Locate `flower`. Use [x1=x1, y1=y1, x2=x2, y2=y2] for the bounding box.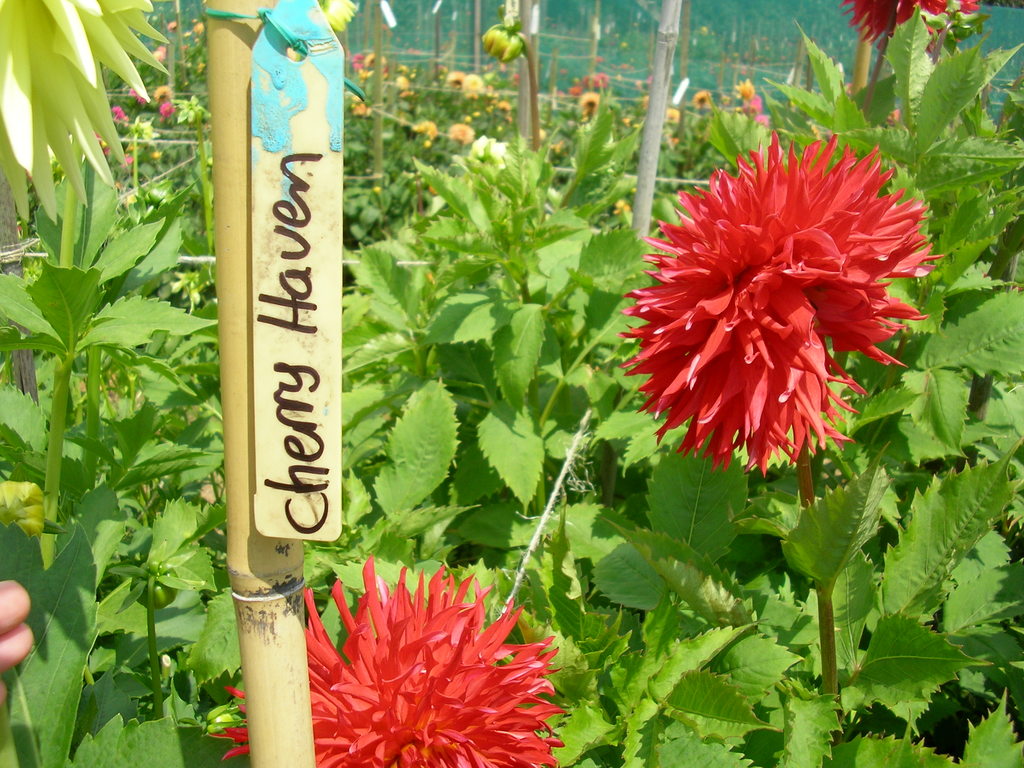
[x1=188, y1=24, x2=201, y2=33].
